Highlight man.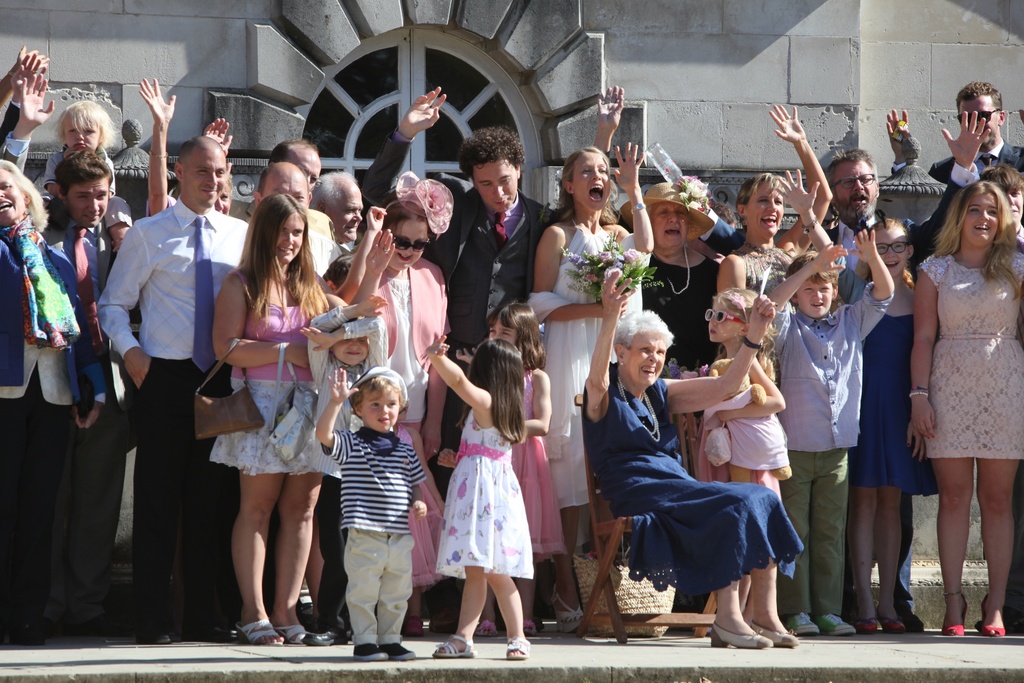
Highlighted region: {"x1": 309, "y1": 172, "x2": 369, "y2": 256}.
